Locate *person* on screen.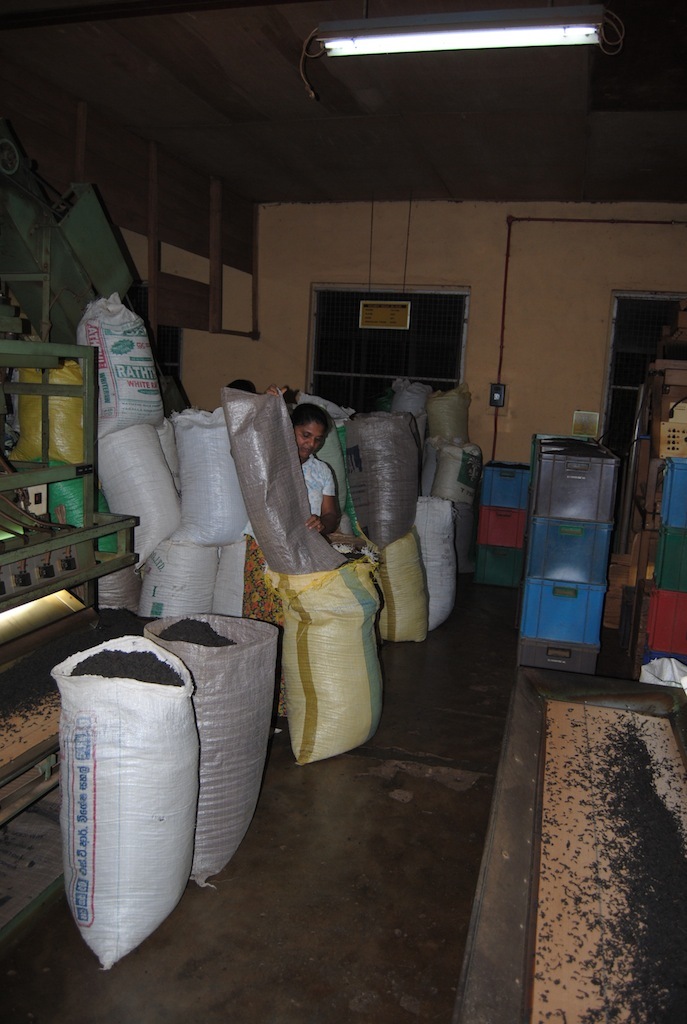
On screen at rect(286, 387, 344, 519).
